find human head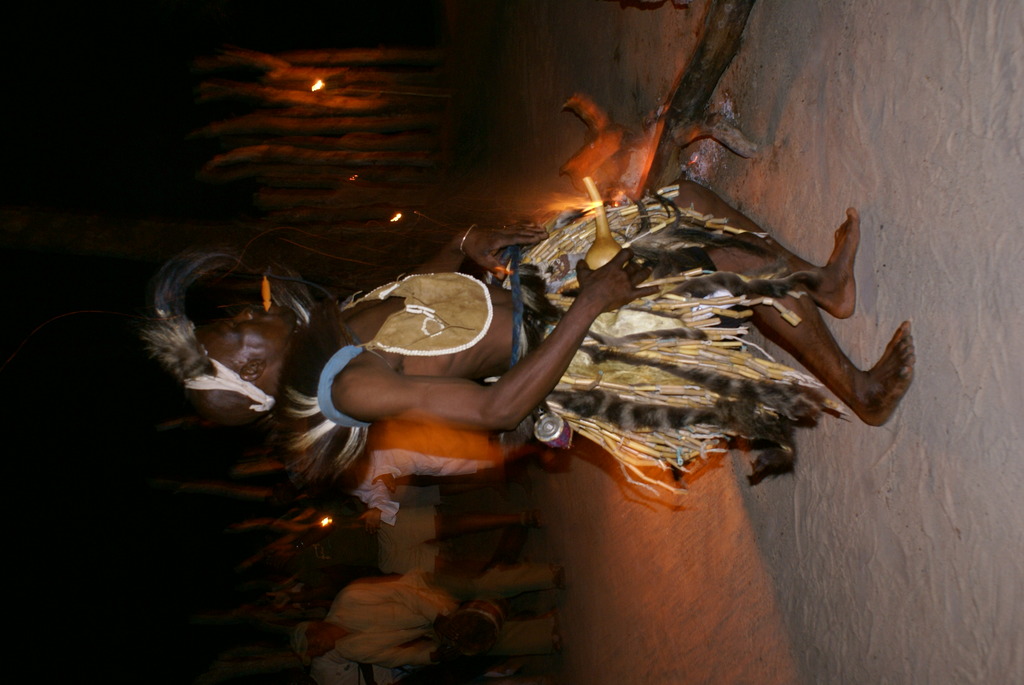
box=[297, 623, 333, 666]
